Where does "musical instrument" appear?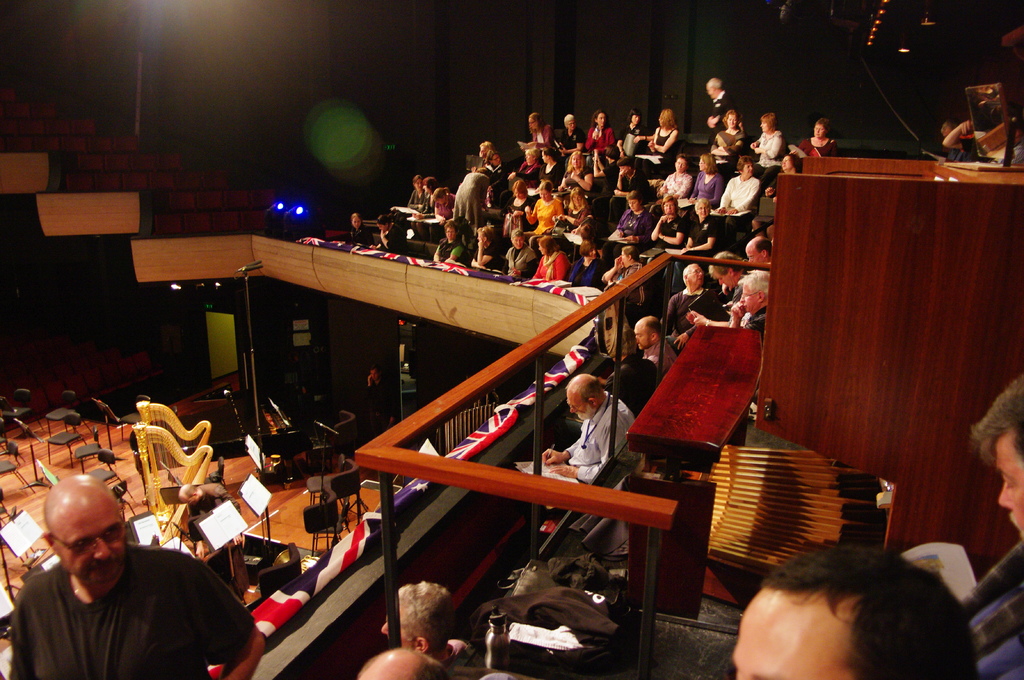
Appears at [left=619, top=333, right=915, bottom=610].
